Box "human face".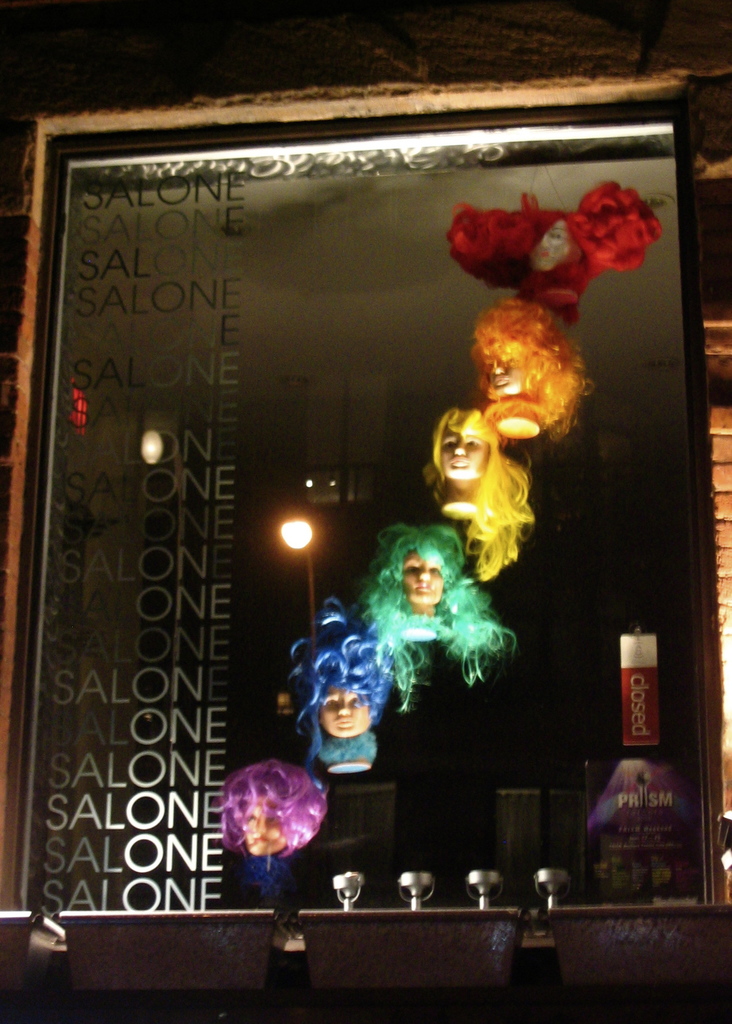
[left=245, top=808, right=298, bottom=860].
